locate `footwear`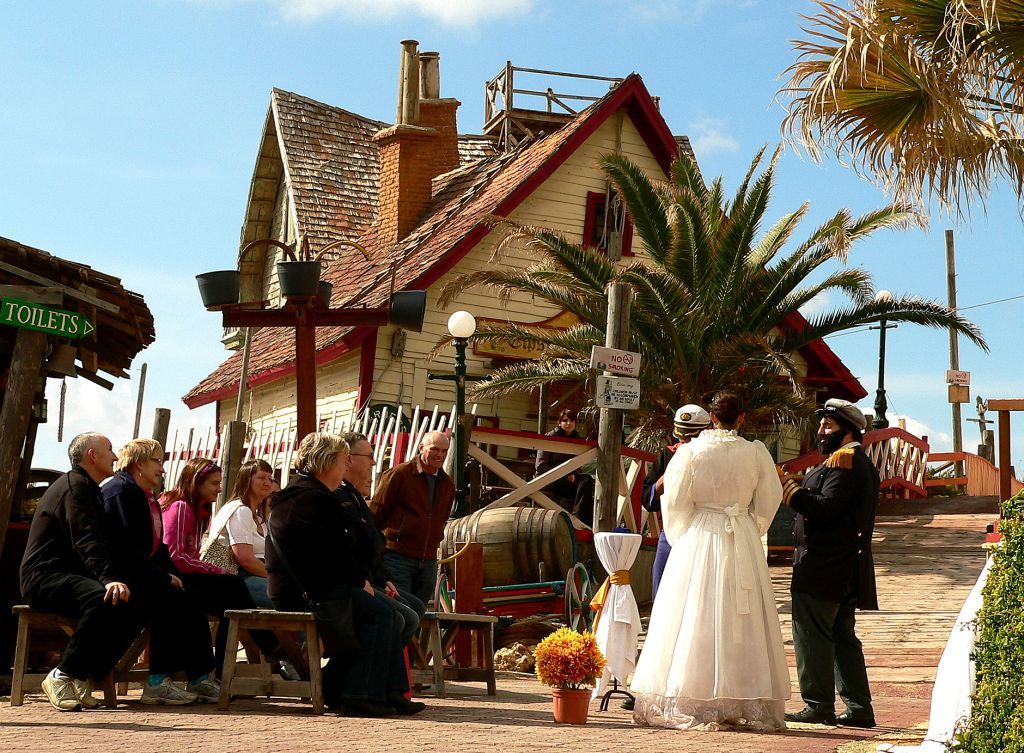
148 680 199 702
